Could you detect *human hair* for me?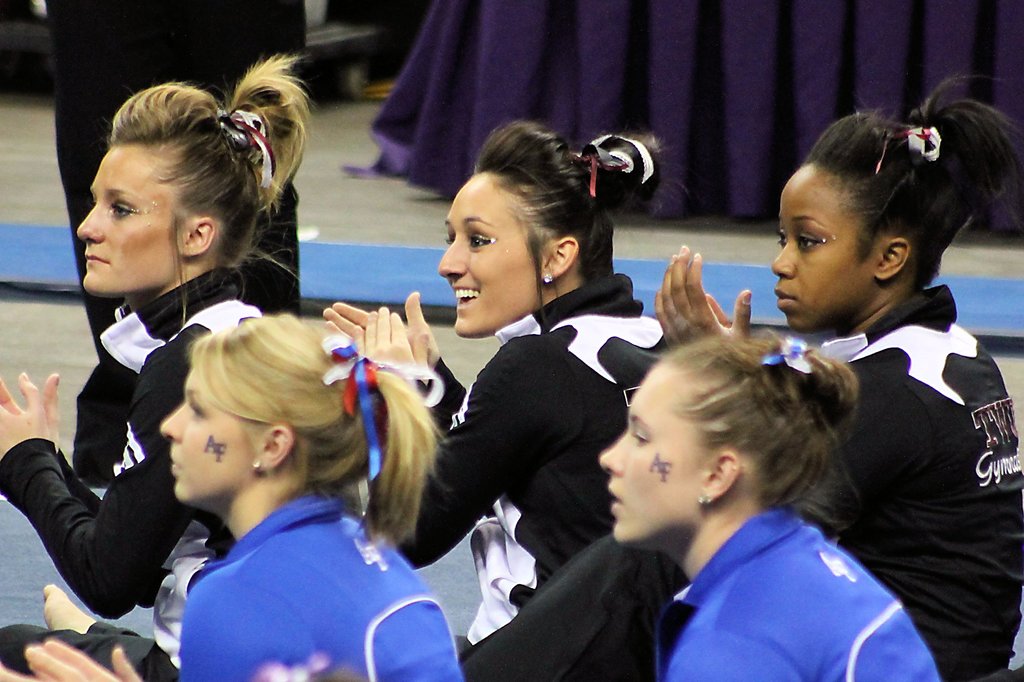
Detection result: select_region(188, 312, 451, 553).
